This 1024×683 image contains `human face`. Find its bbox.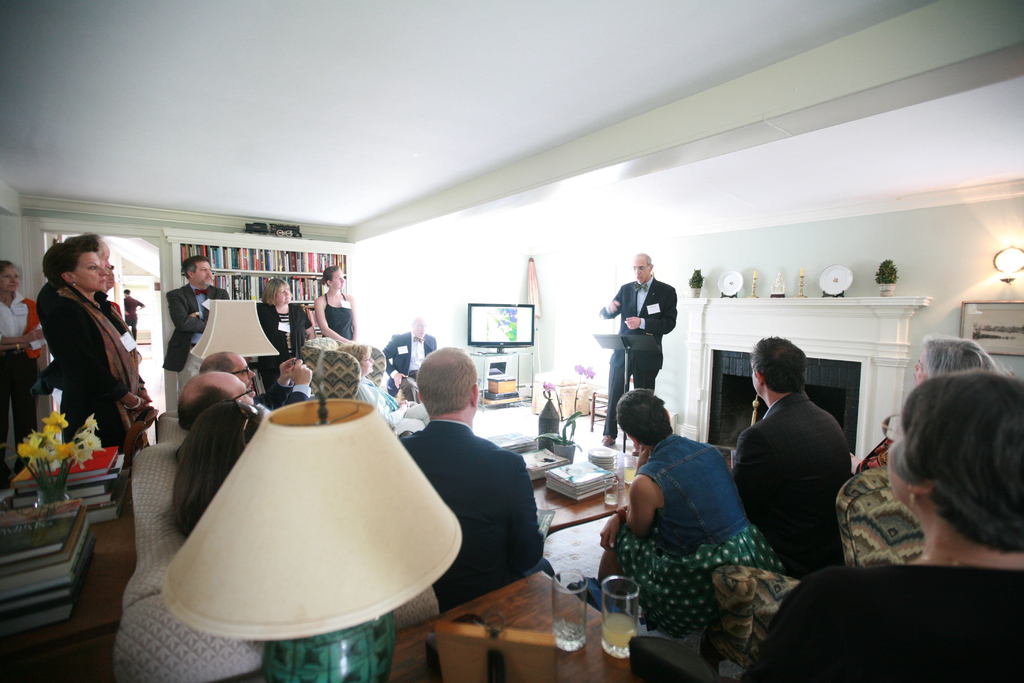
913, 353, 927, 386.
